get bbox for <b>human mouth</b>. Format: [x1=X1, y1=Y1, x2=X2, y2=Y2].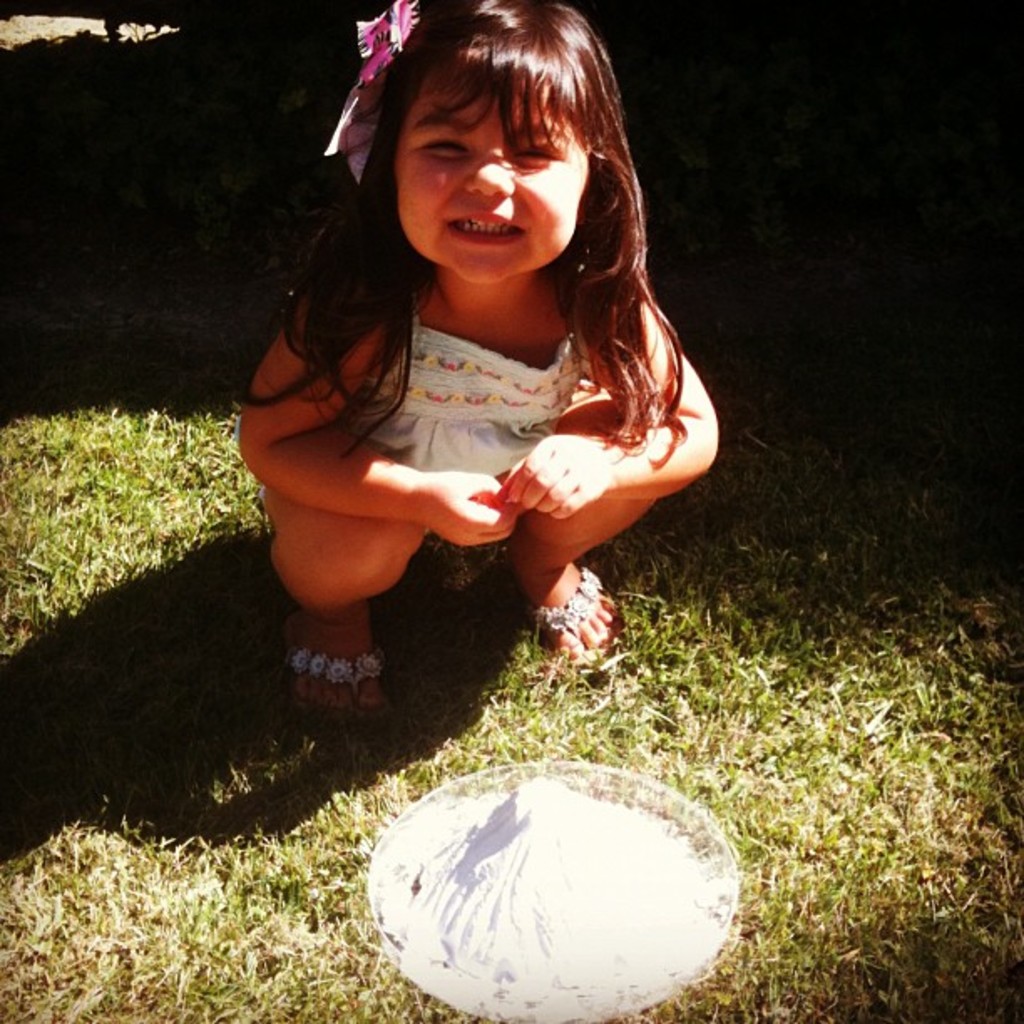
[x1=453, y1=206, x2=534, y2=246].
